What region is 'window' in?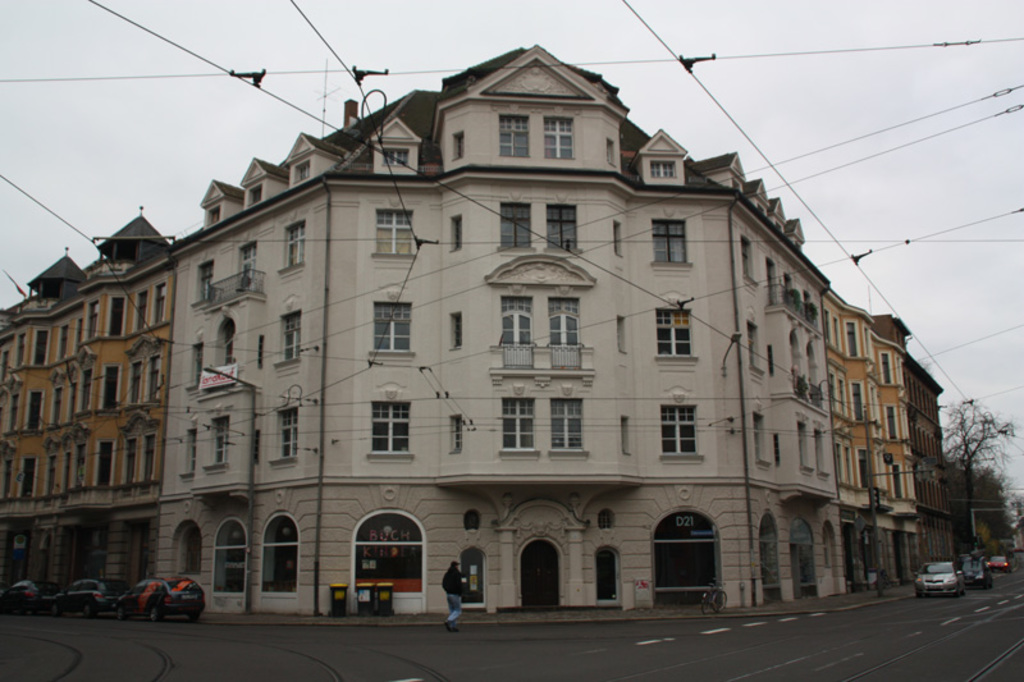
left=269, top=409, right=303, bottom=470.
